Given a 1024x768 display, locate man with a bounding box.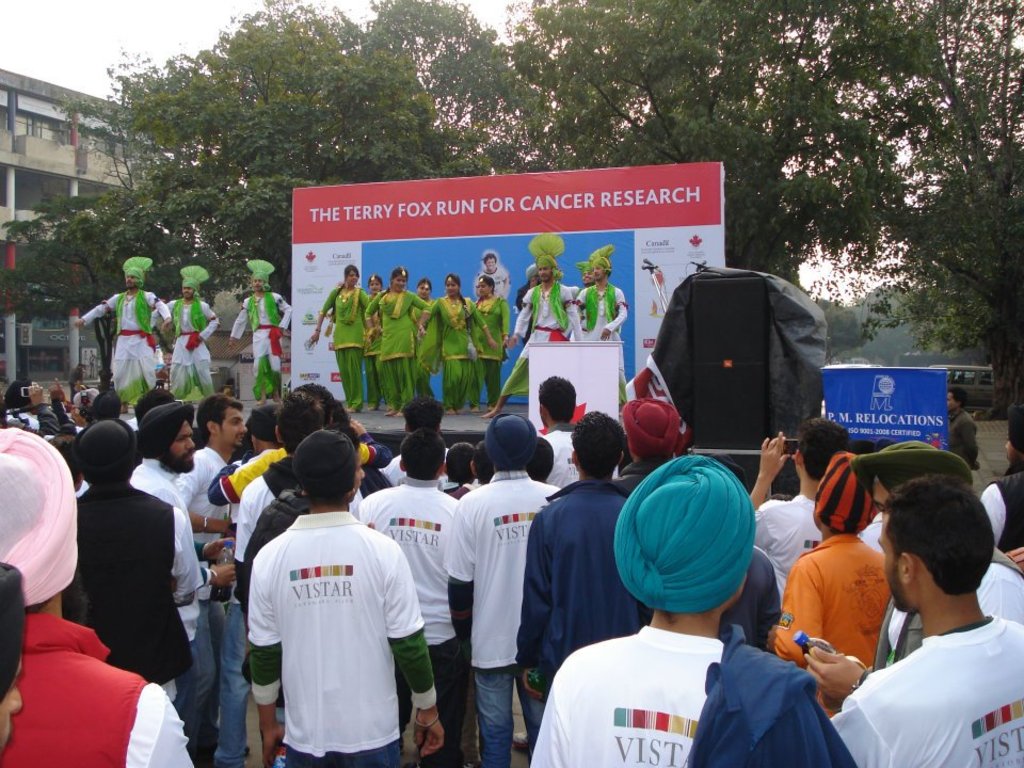
Located: {"x1": 538, "y1": 377, "x2": 620, "y2": 482}.
